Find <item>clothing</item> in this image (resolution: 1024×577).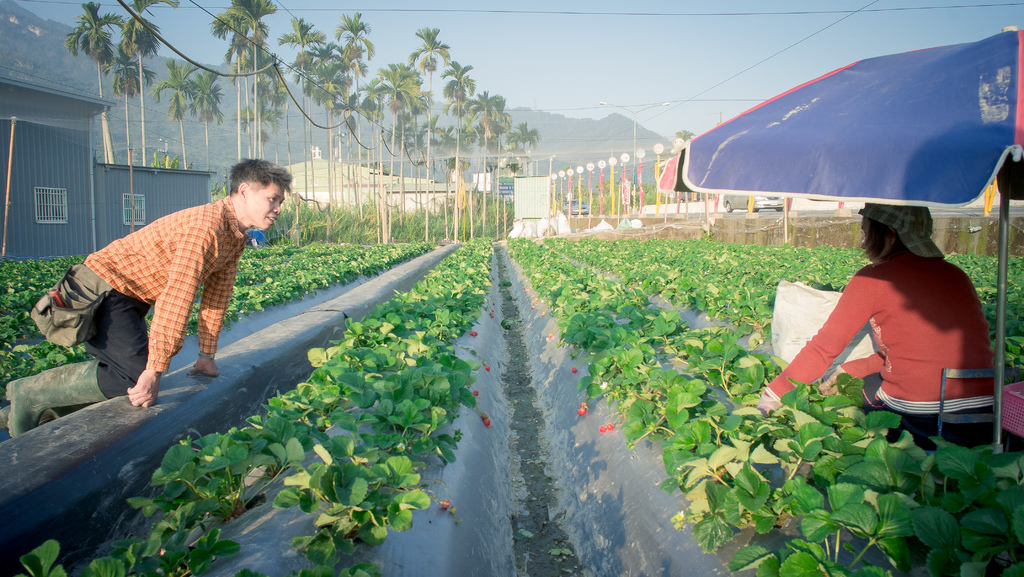
(x1=772, y1=247, x2=1007, y2=437).
